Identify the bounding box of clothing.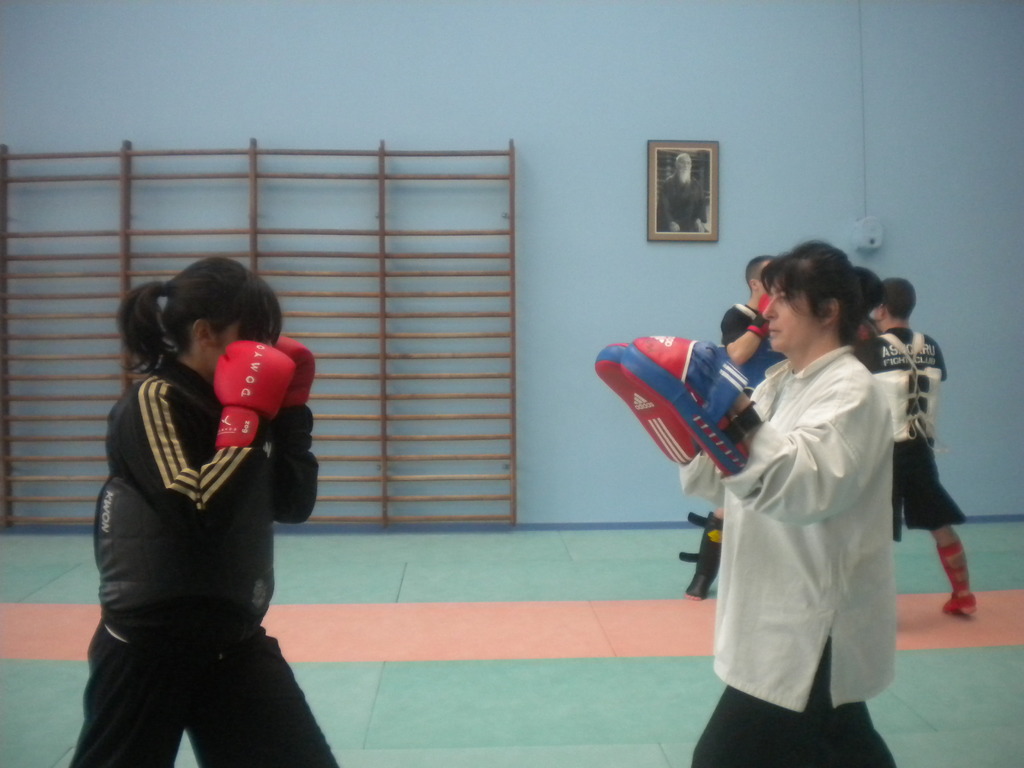
Rect(715, 302, 784, 506).
